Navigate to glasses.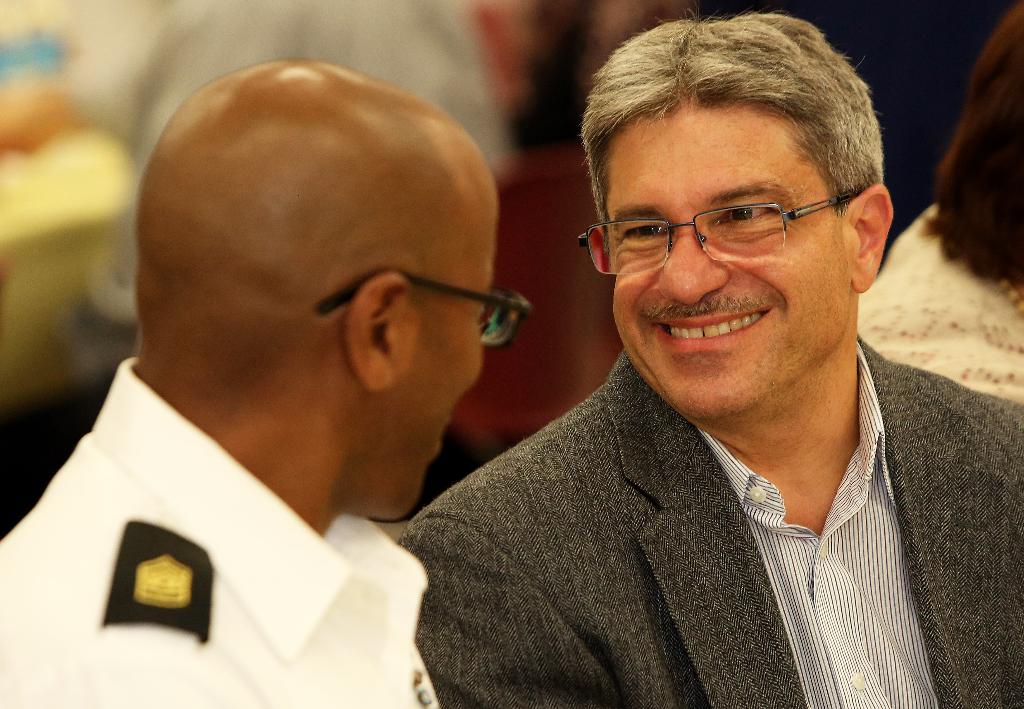
Navigation target: rect(314, 257, 531, 359).
